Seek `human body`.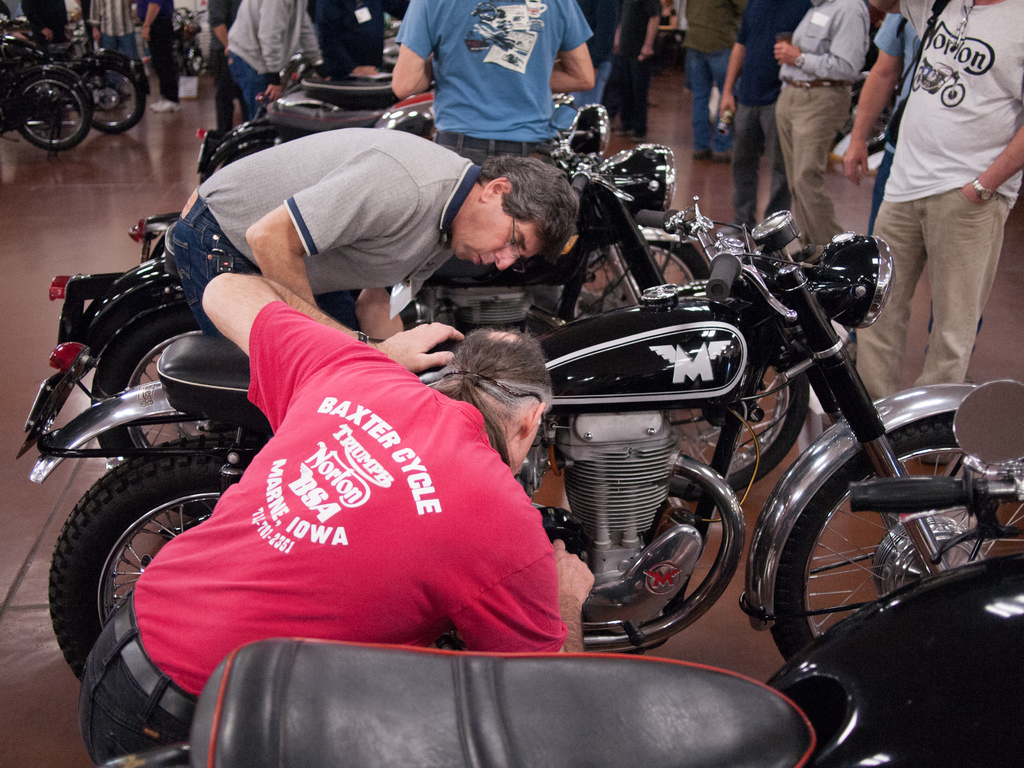
{"x1": 771, "y1": 2, "x2": 875, "y2": 256}.
